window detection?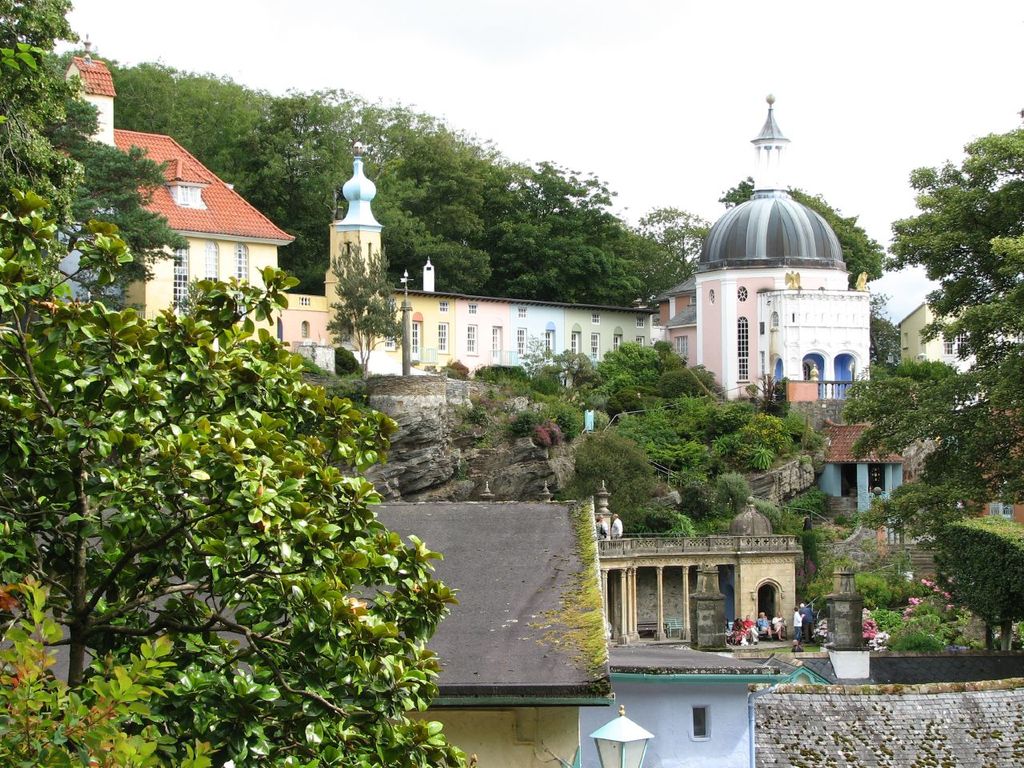
locate(592, 310, 598, 330)
